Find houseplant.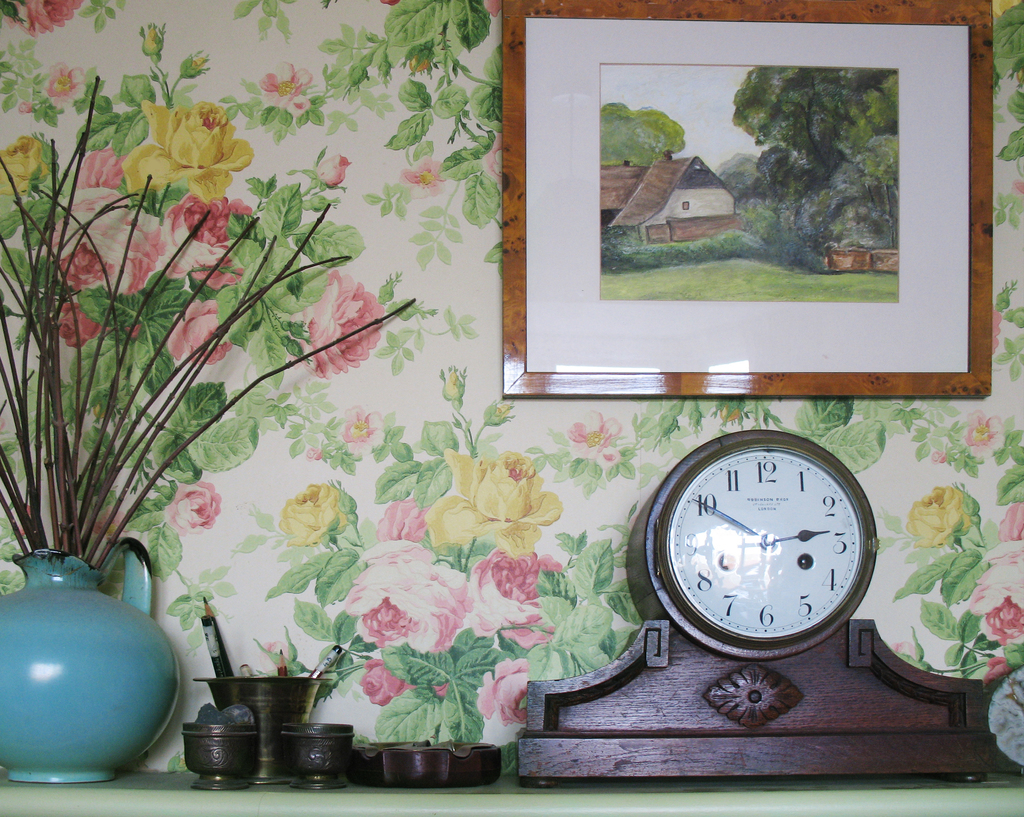
detection(0, 68, 420, 788).
